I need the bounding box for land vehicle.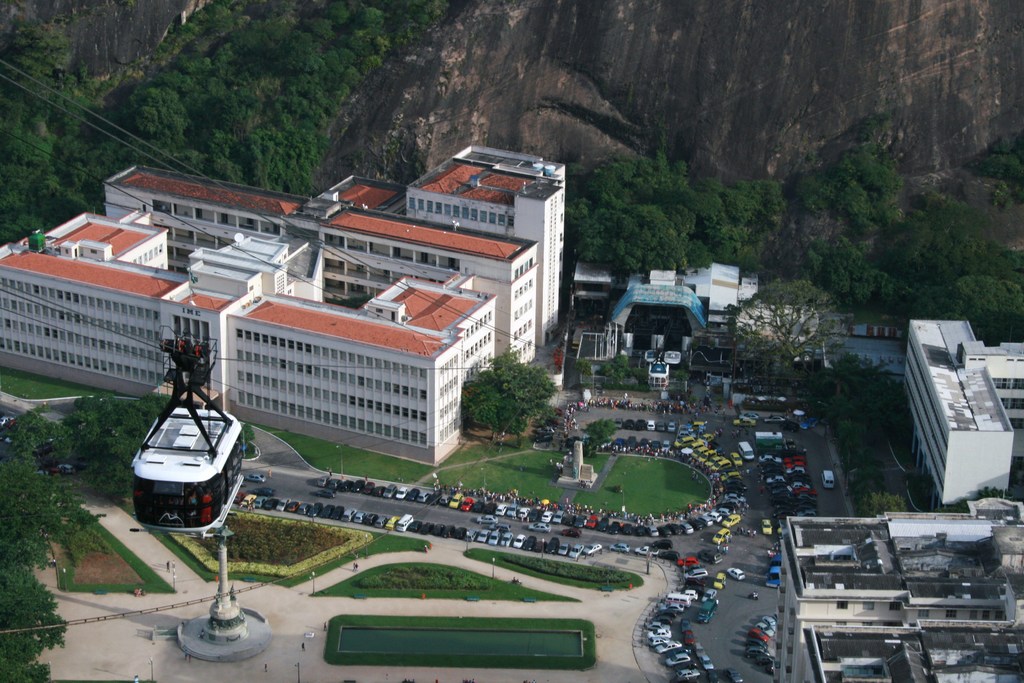
Here it is: box=[680, 555, 698, 568].
